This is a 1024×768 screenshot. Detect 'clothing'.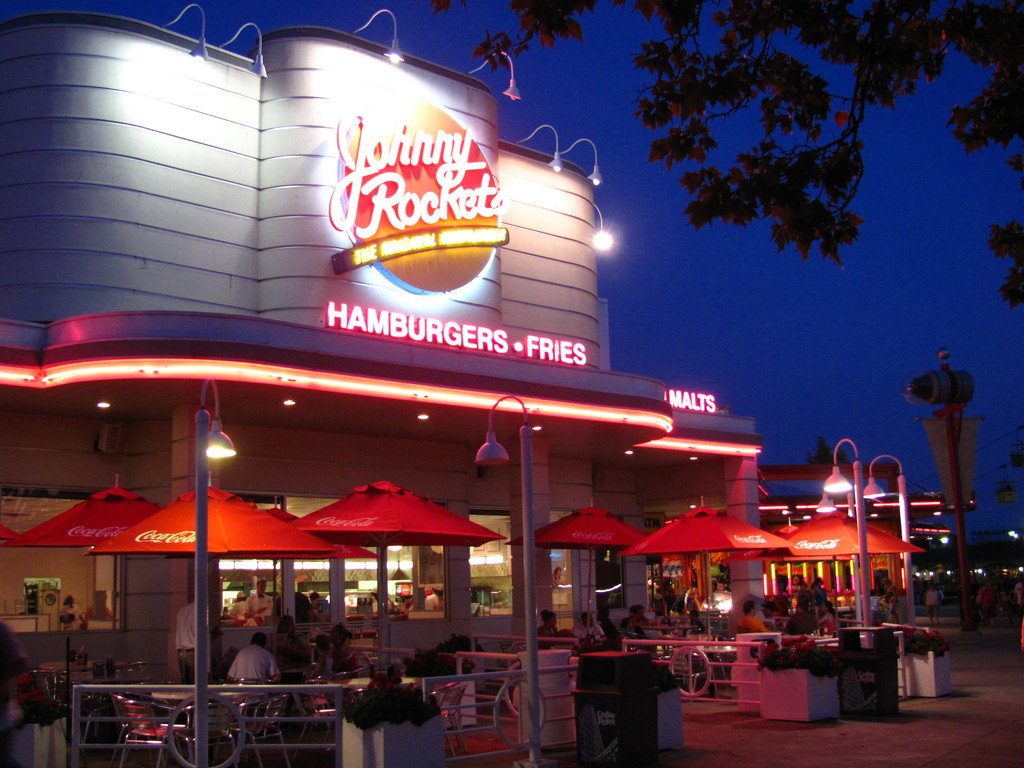
BBox(230, 595, 246, 627).
